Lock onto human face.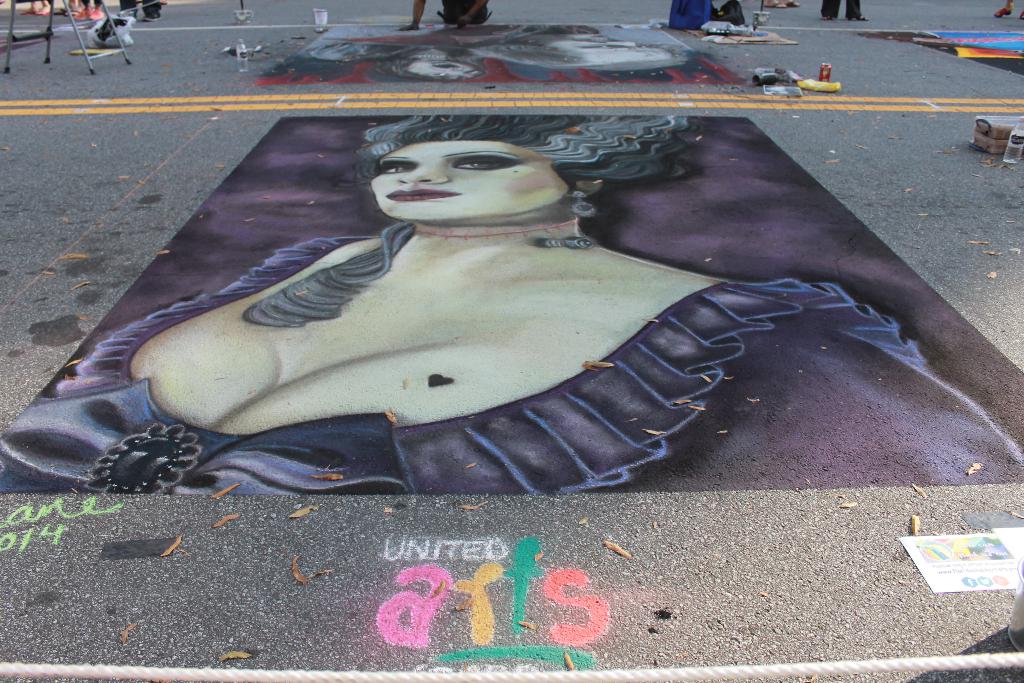
Locked: (371,144,567,222).
